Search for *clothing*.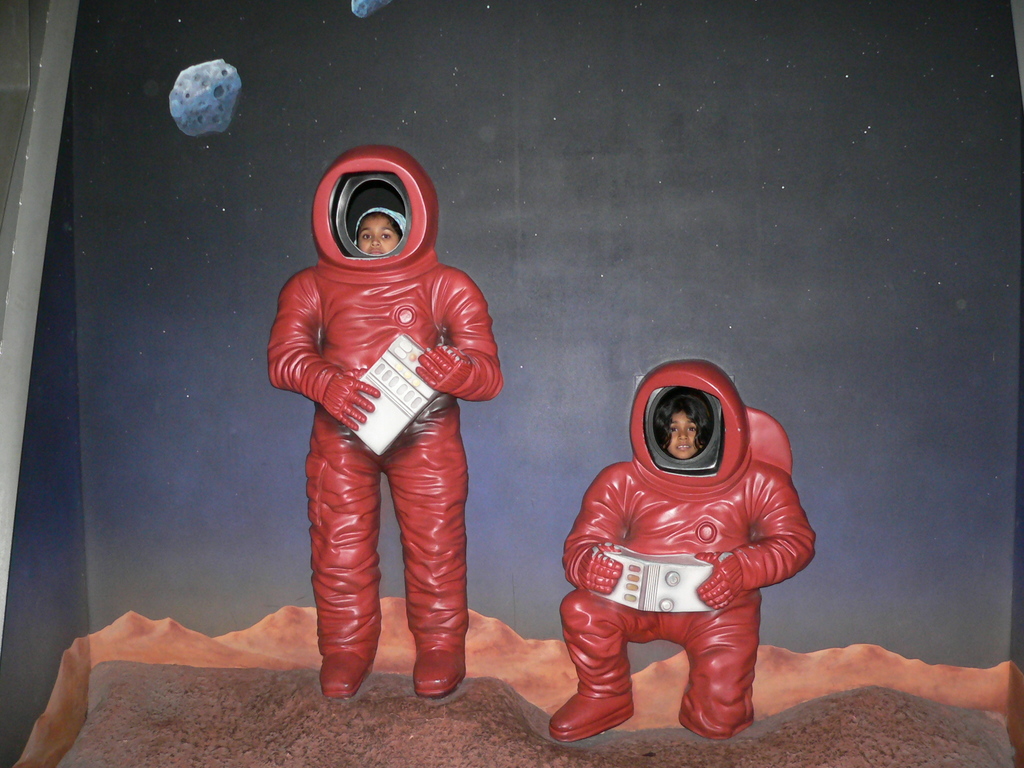
Found at left=269, top=252, right=504, bottom=664.
